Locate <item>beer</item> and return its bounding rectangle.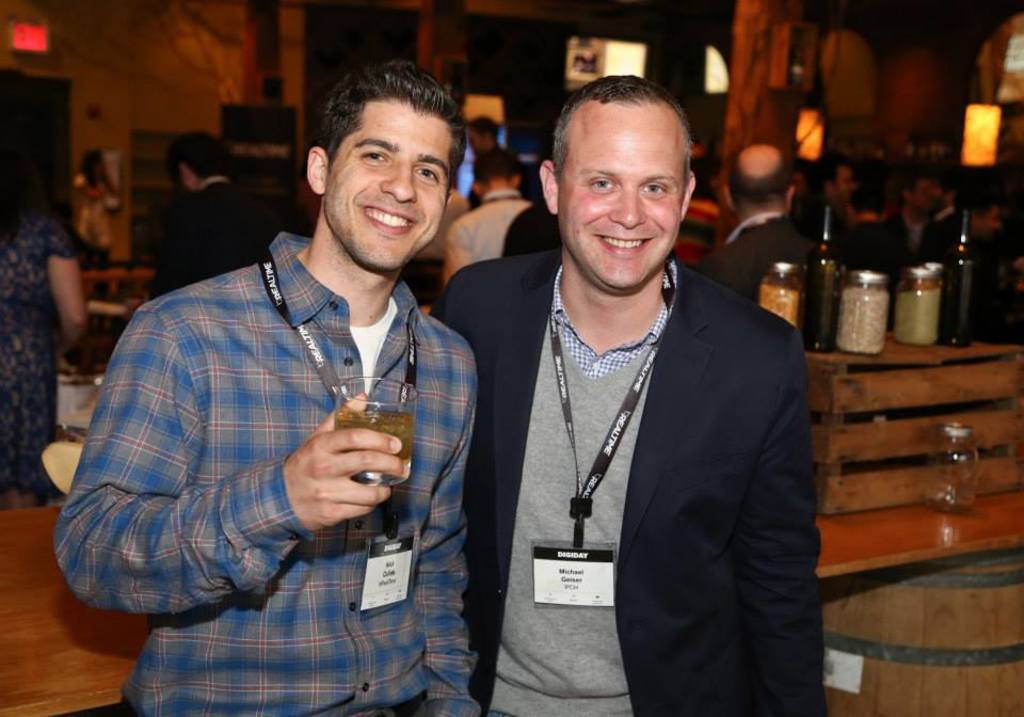
region(333, 403, 411, 476).
